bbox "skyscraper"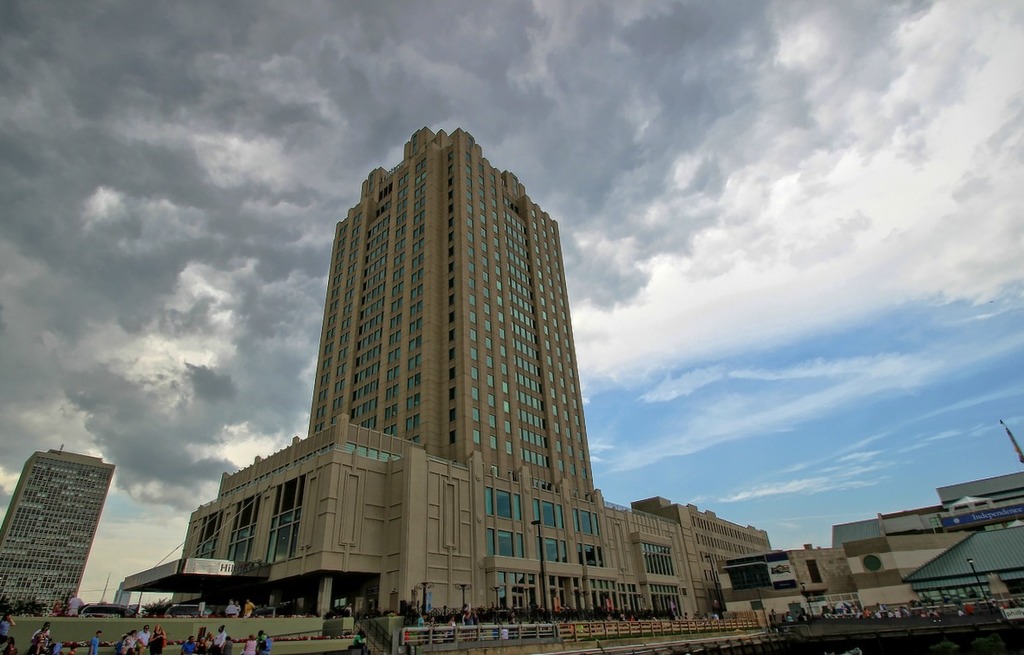
[left=2, top=444, right=121, bottom=615]
